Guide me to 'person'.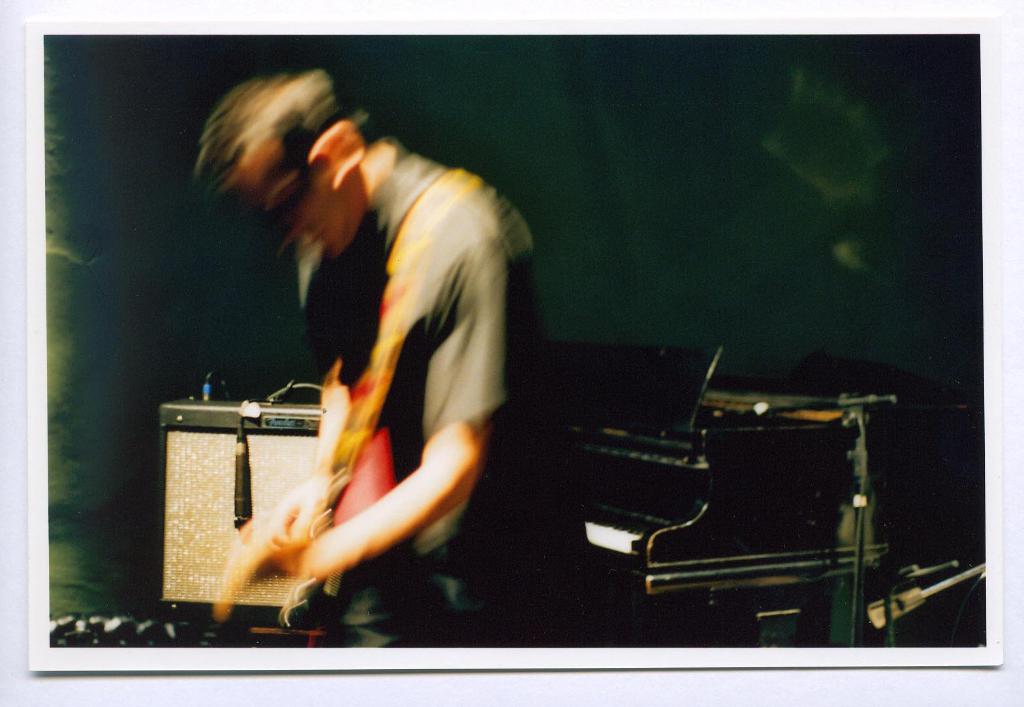
Guidance: x1=209 y1=54 x2=533 y2=647.
